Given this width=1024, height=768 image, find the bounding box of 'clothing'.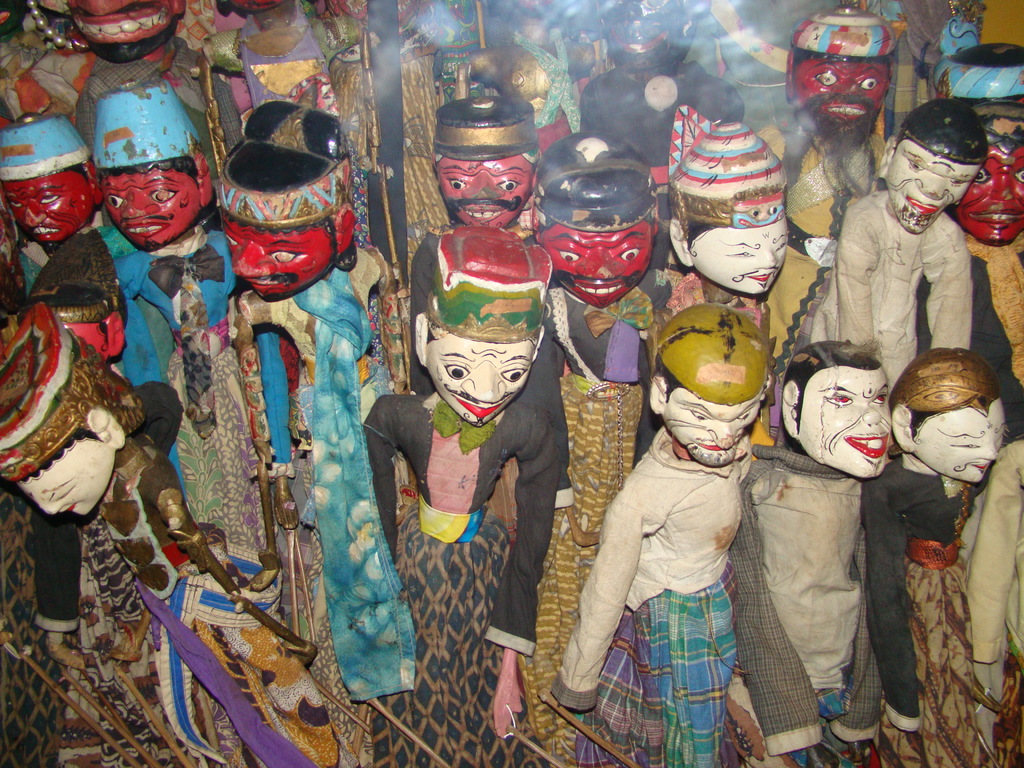
[left=38, top=429, right=333, bottom=766].
